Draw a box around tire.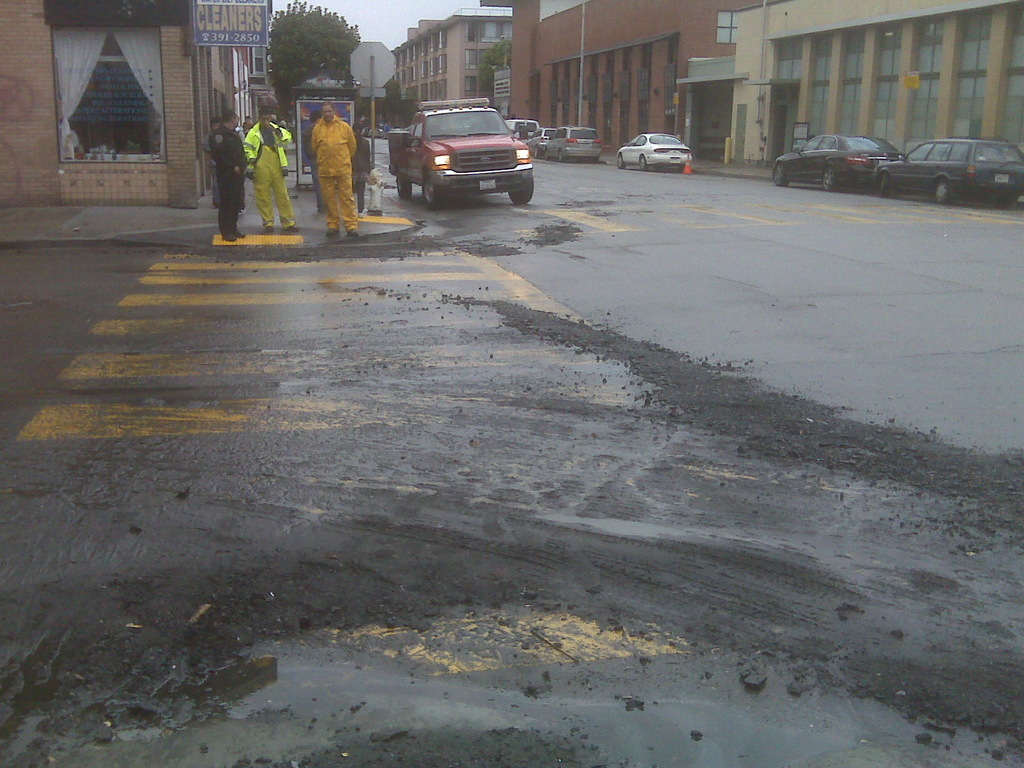
(772, 164, 788, 186).
